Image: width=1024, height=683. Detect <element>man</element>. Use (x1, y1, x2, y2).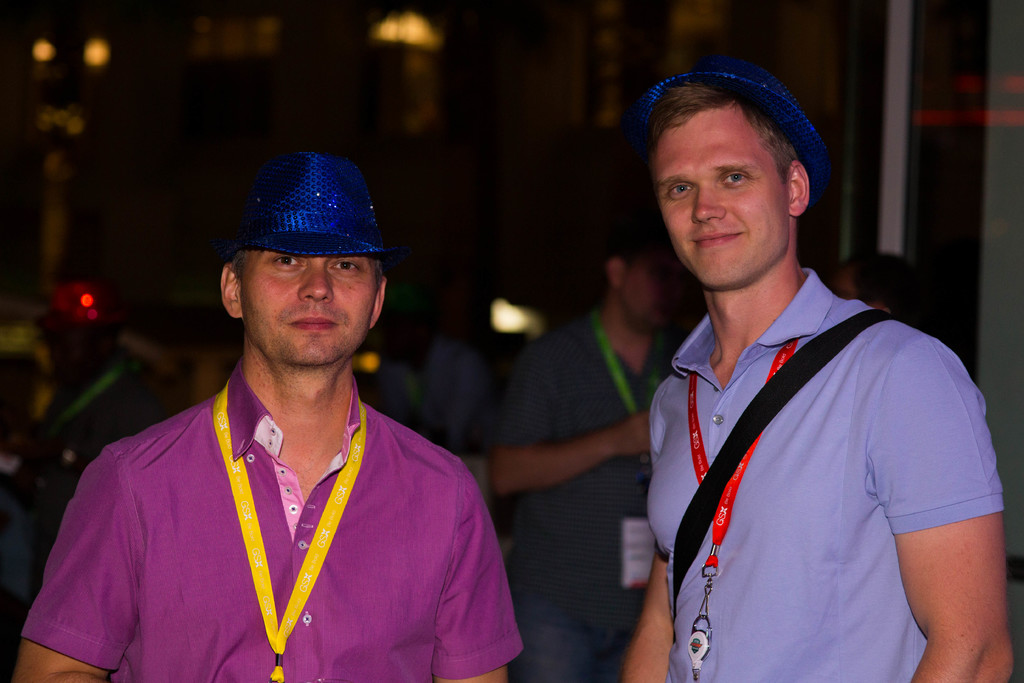
(11, 147, 527, 682).
